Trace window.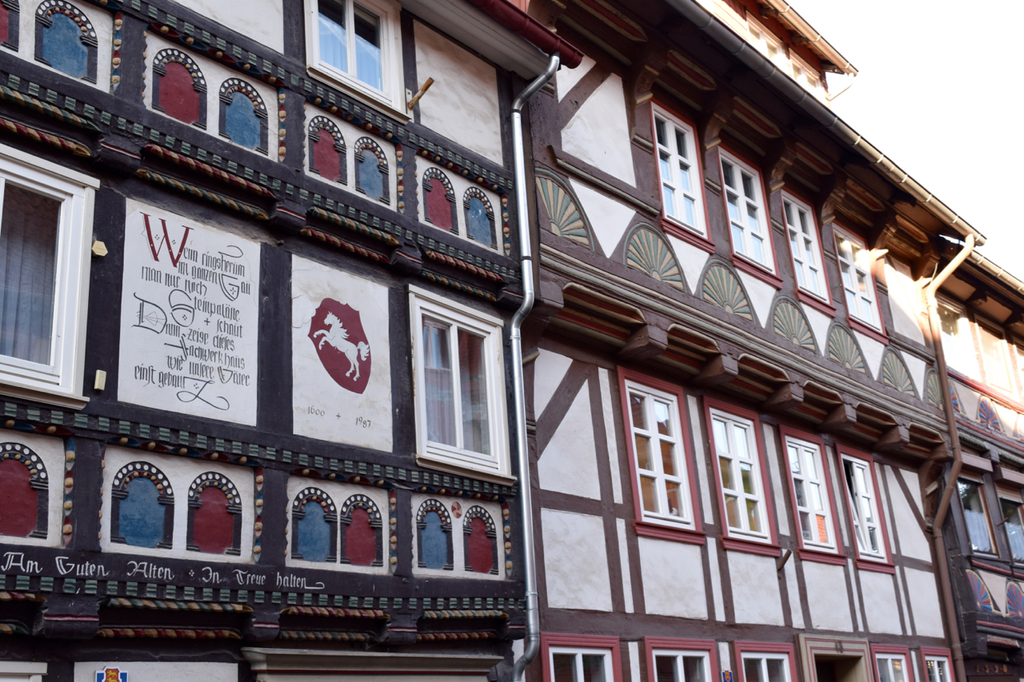
Traced to 834/443/902/567.
